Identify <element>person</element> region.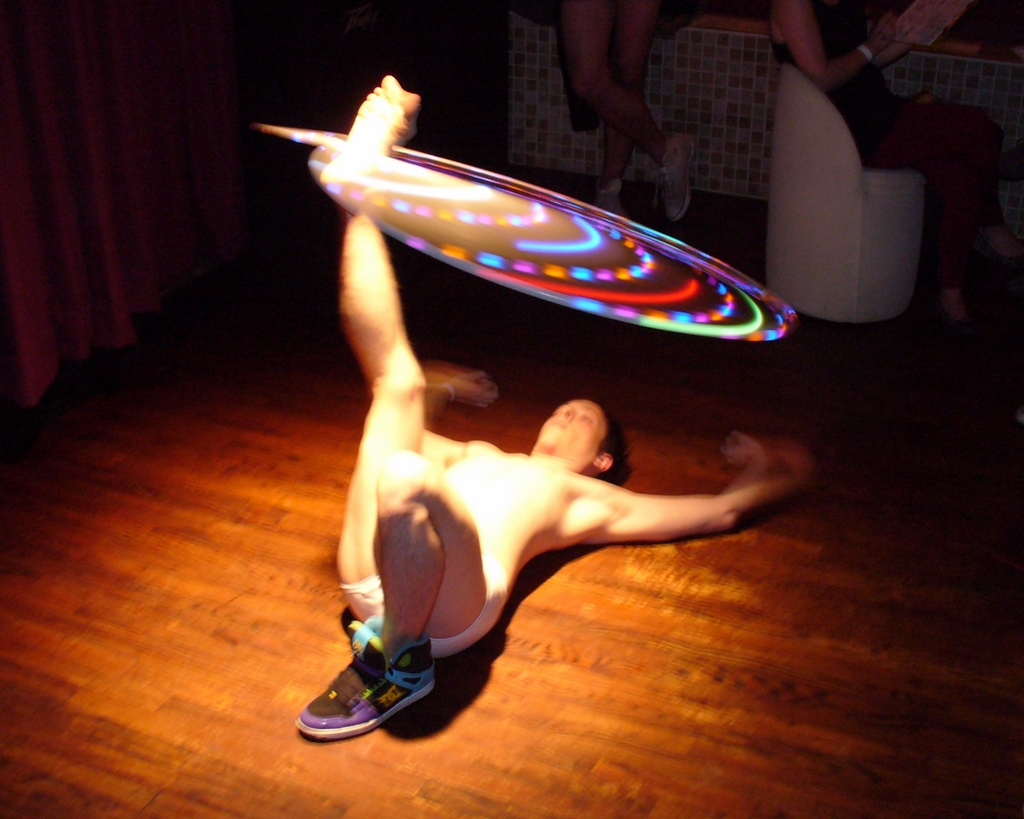
Region: region(515, 0, 708, 228).
